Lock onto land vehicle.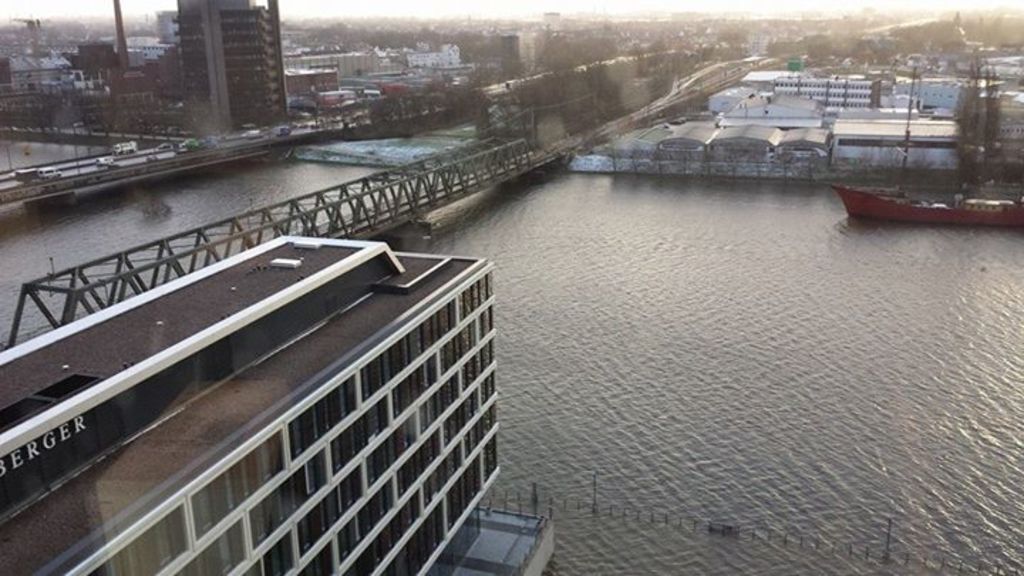
Locked: x1=21 y1=175 x2=34 y2=178.
